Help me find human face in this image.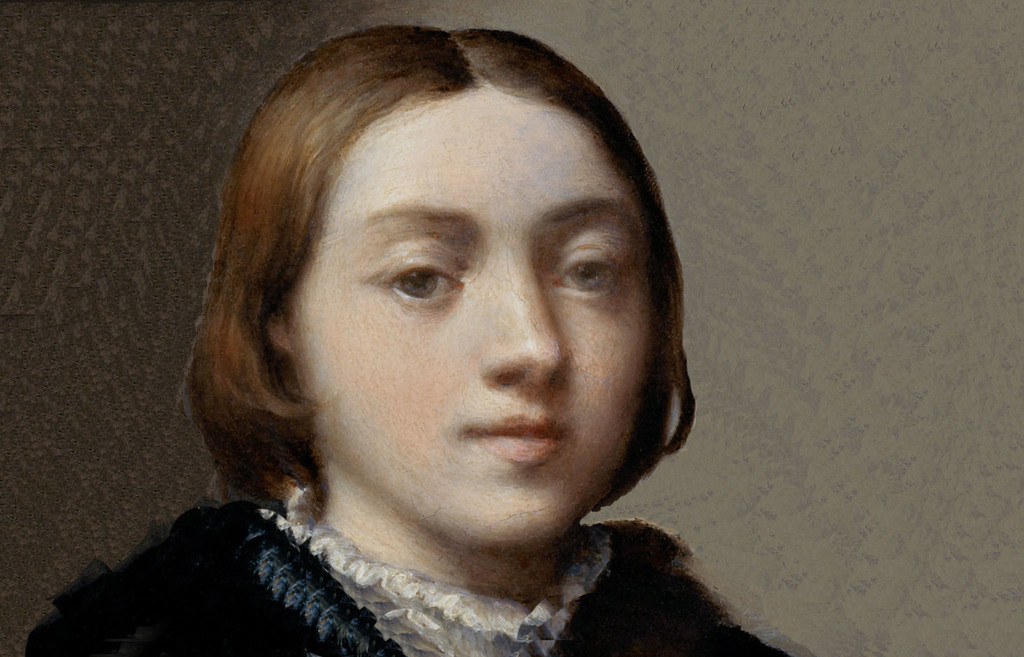
Found it: left=282, top=88, right=656, bottom=554.
